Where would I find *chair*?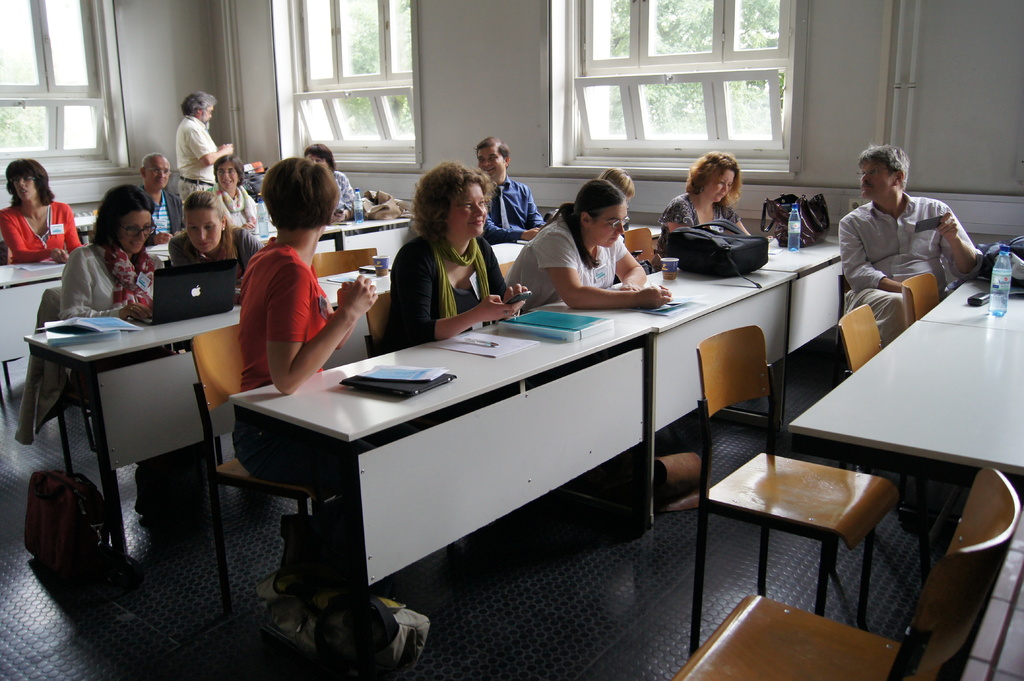
At Rect(497, 261, 515, 282).
